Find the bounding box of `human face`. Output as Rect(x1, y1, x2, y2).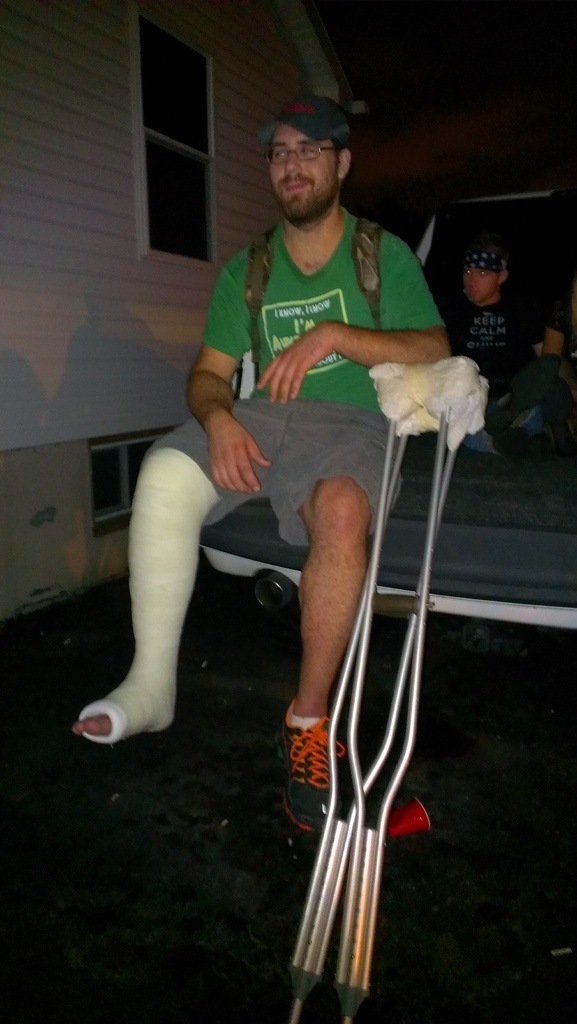
Rect(268, 122, 337, 217).
